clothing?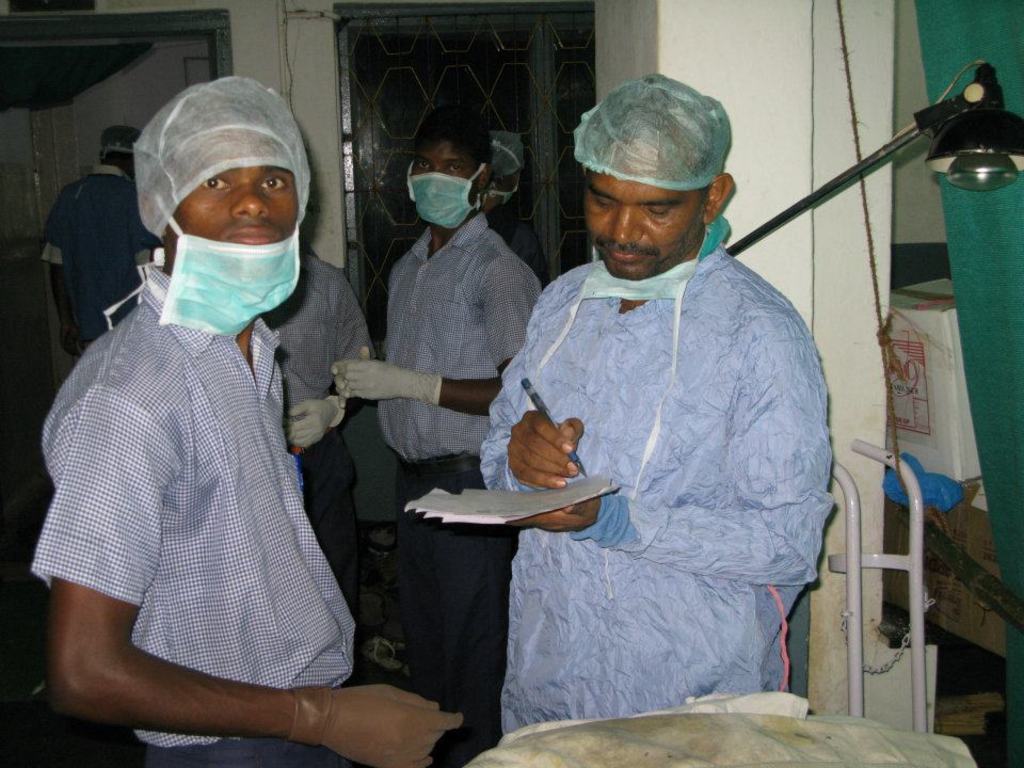
region(485, 213, 833, 737)
